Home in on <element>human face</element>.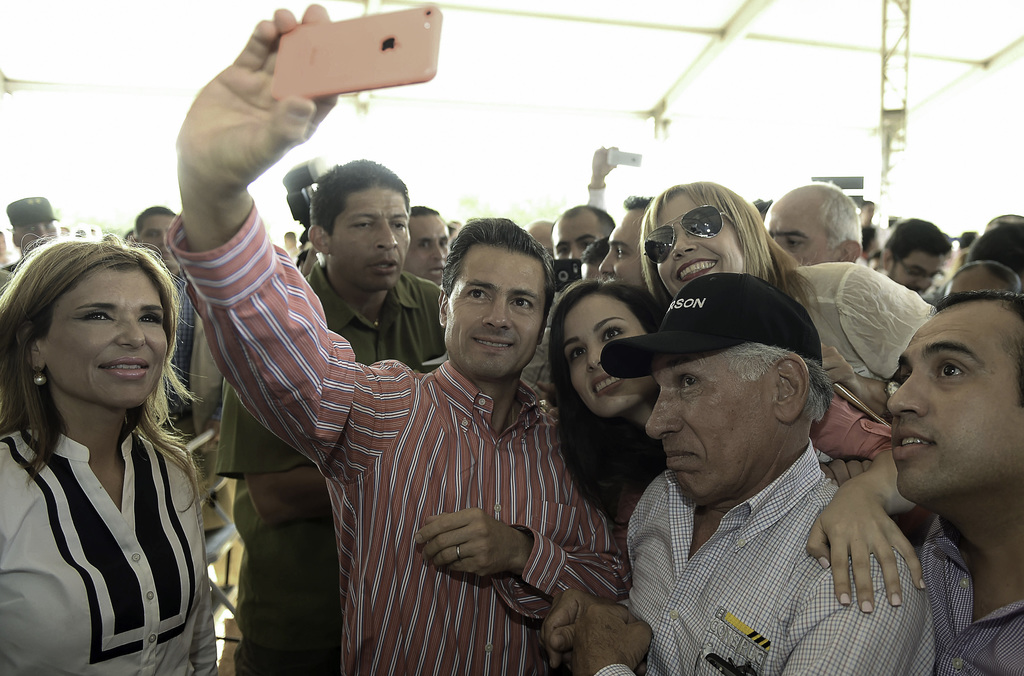
Homed in at rect(758, 197, 835, 270).
